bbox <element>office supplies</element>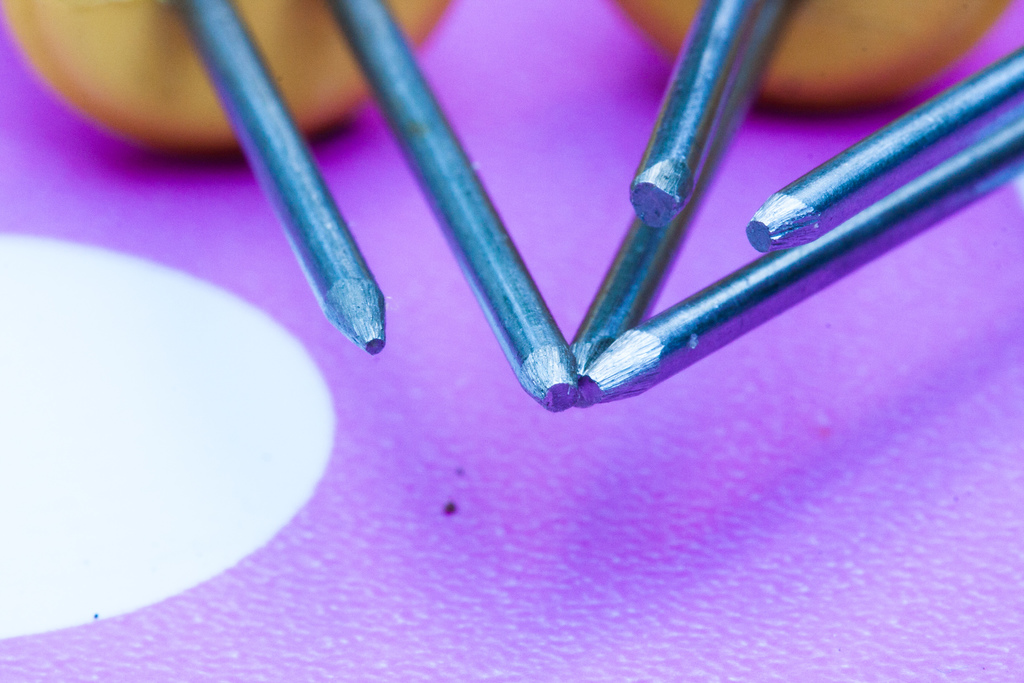
select_region(561, 0, 797, 372)
